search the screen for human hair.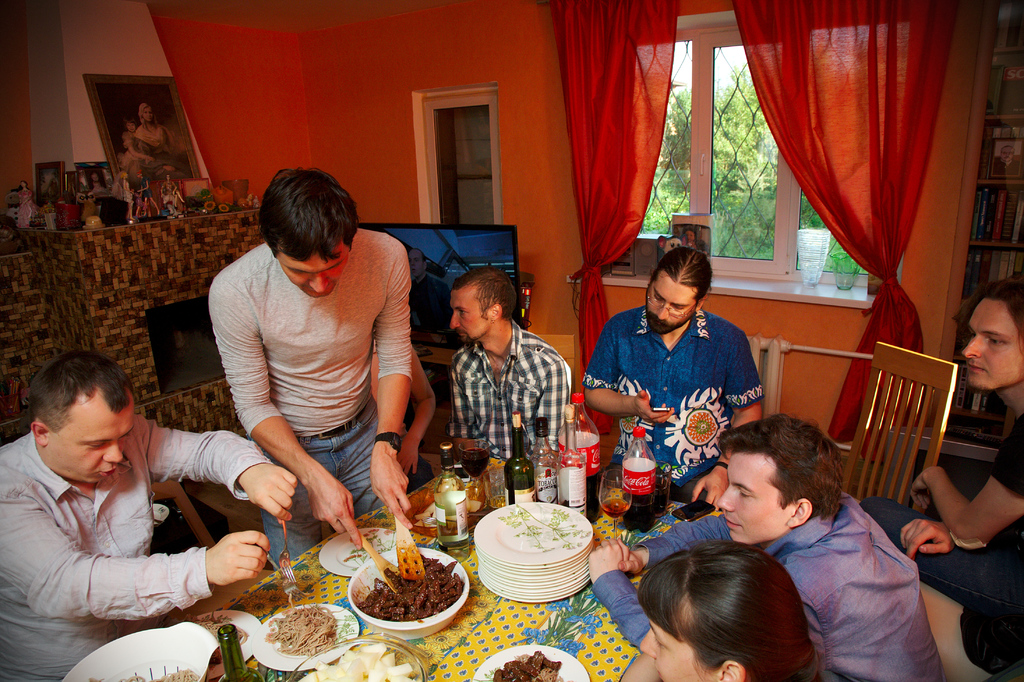
Found at select_region(641, 539, 819, 681).
